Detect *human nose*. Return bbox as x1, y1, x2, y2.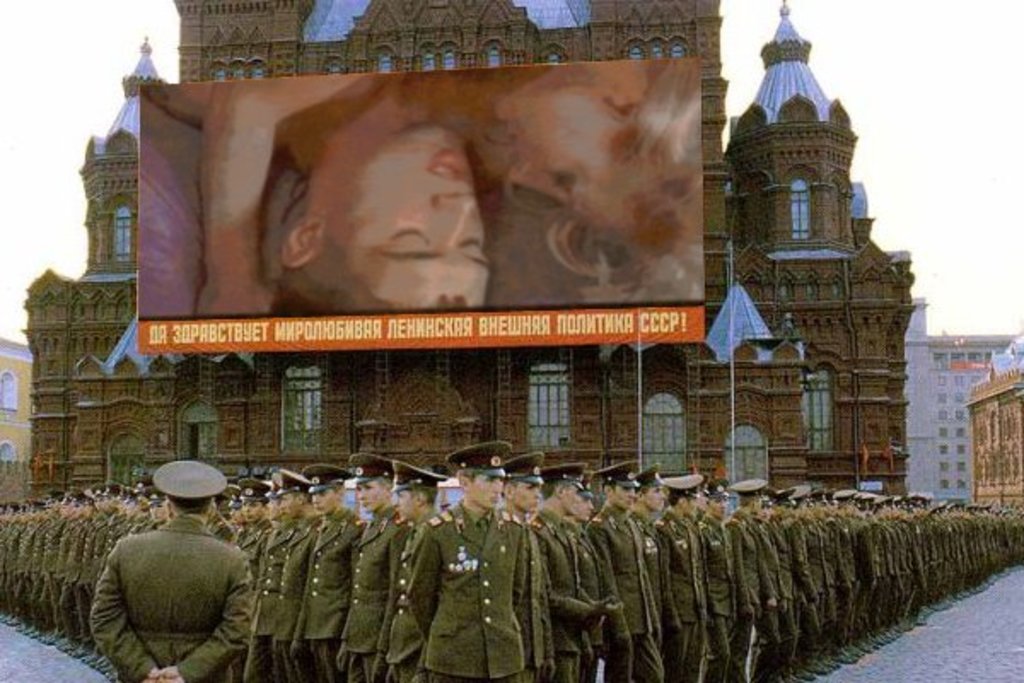
393, 497, 398, 507.
